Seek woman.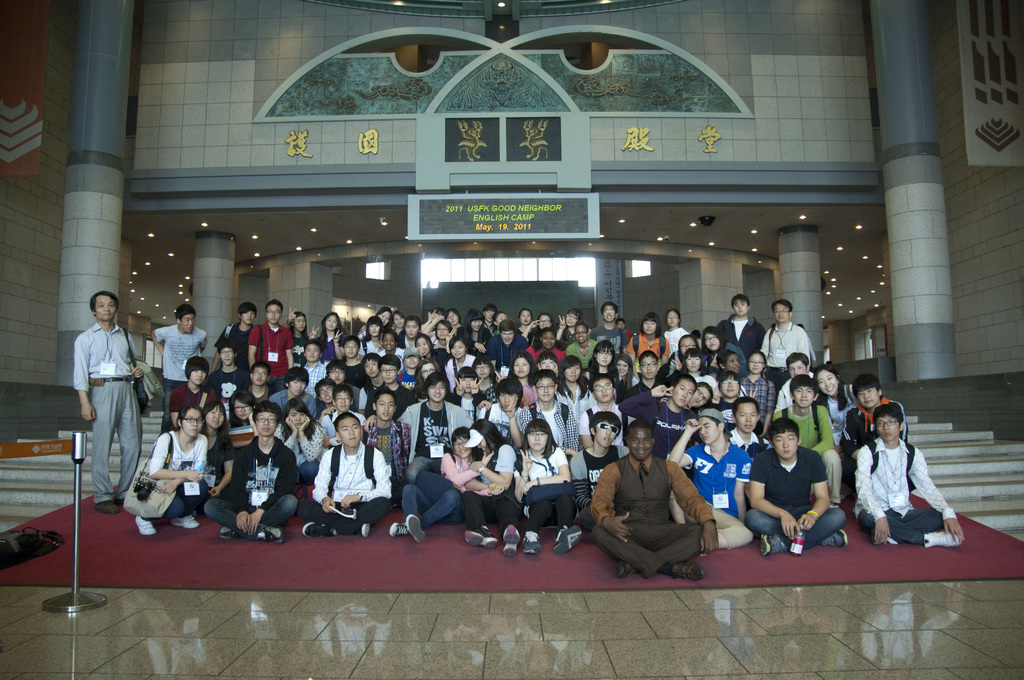
516/304/534/334.
